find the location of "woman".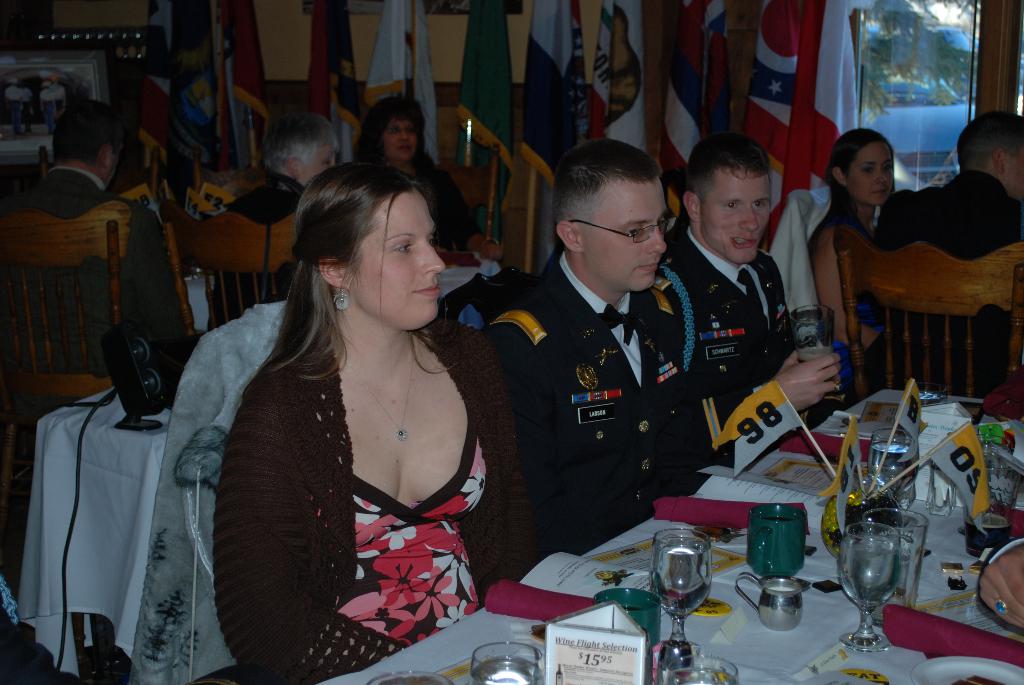
Location: 203,121,340,332.
